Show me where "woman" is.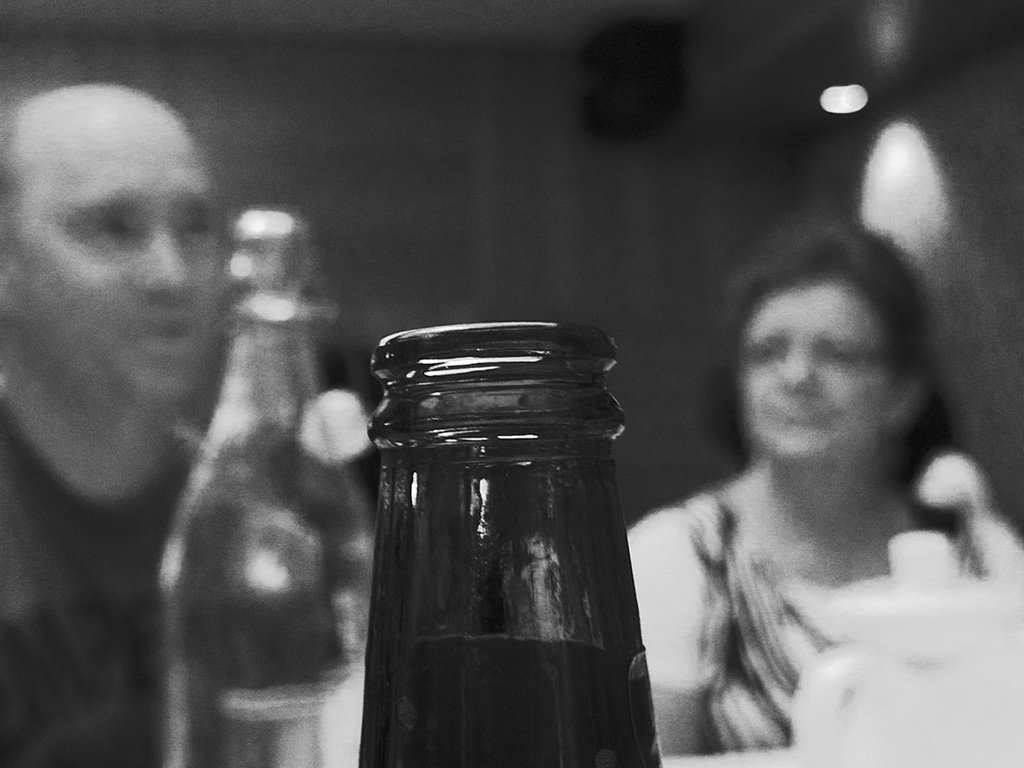
"woman" is at [642,209,1007,740].
